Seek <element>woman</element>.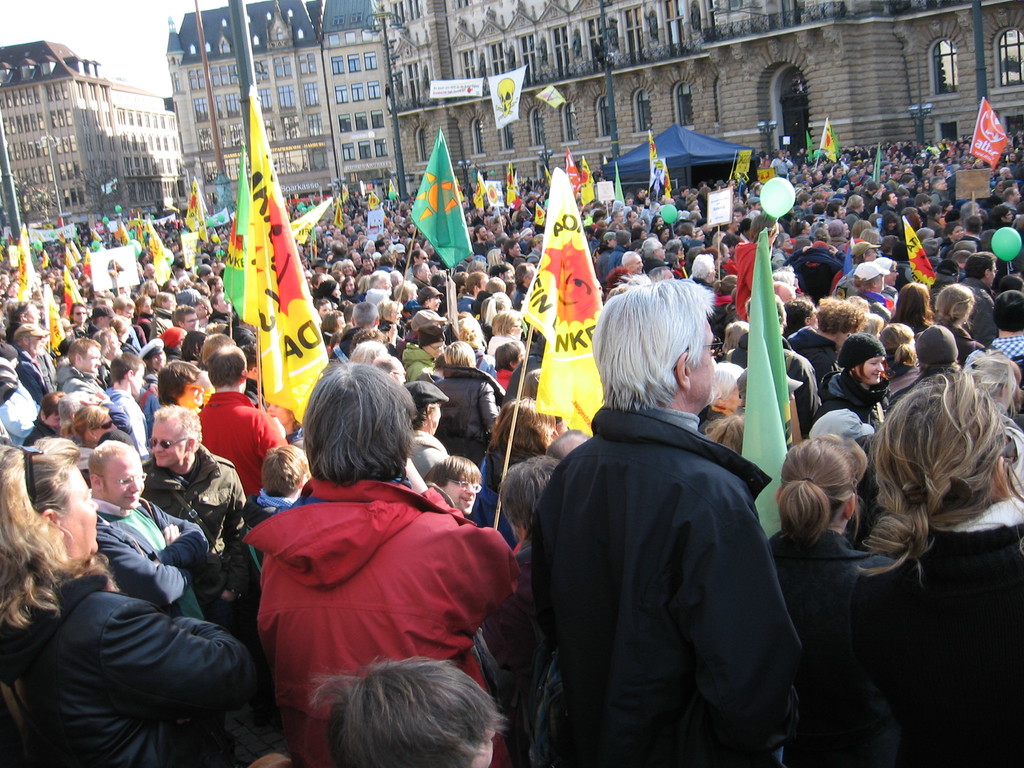
933 284 988 360.
